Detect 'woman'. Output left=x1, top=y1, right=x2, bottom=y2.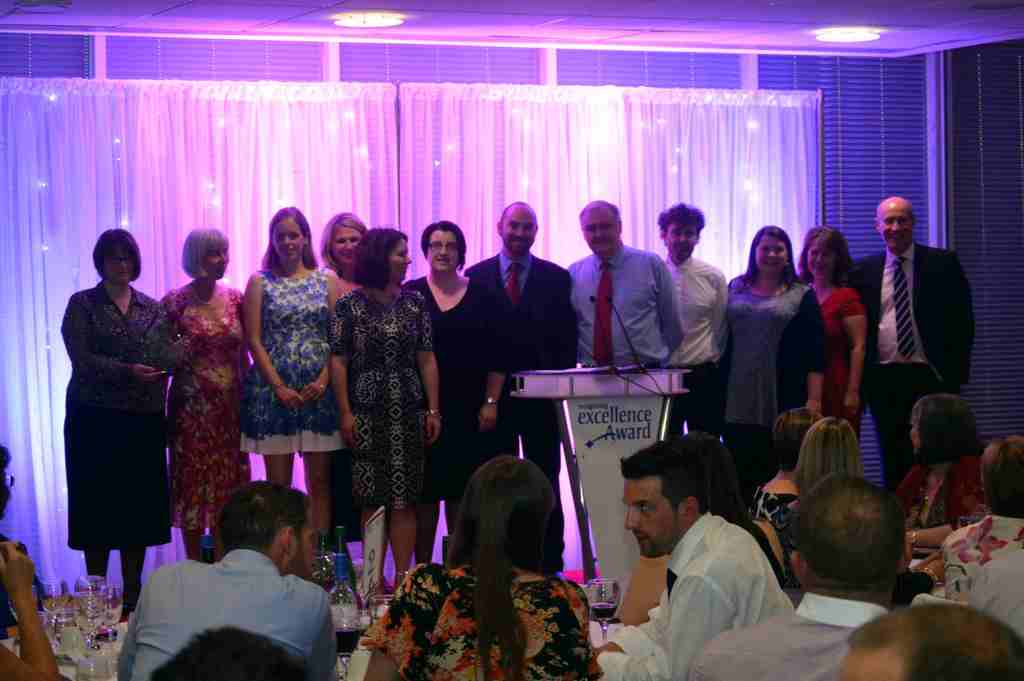
left=700, top=226, right=831, bottom=459.
